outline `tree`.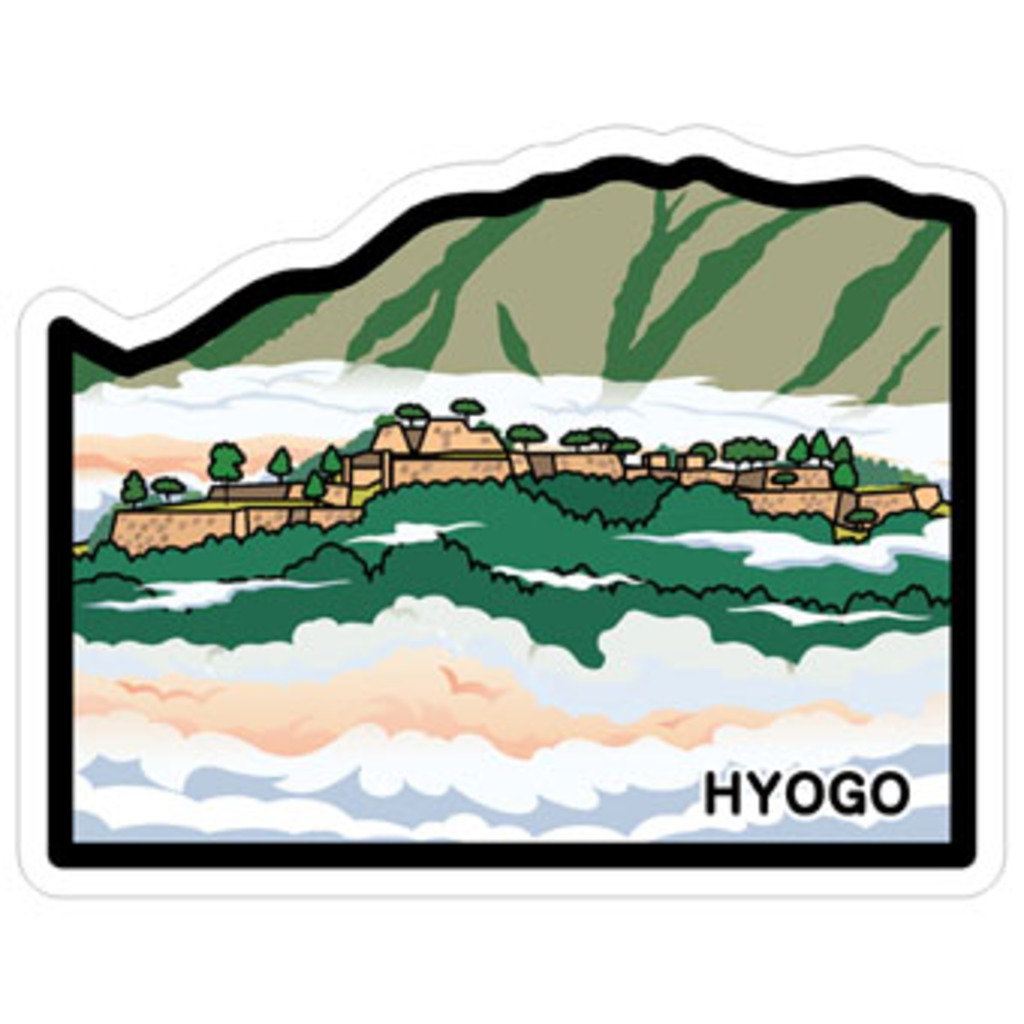
Outline: x1=512, y1=419, x2=554, y2=449.
